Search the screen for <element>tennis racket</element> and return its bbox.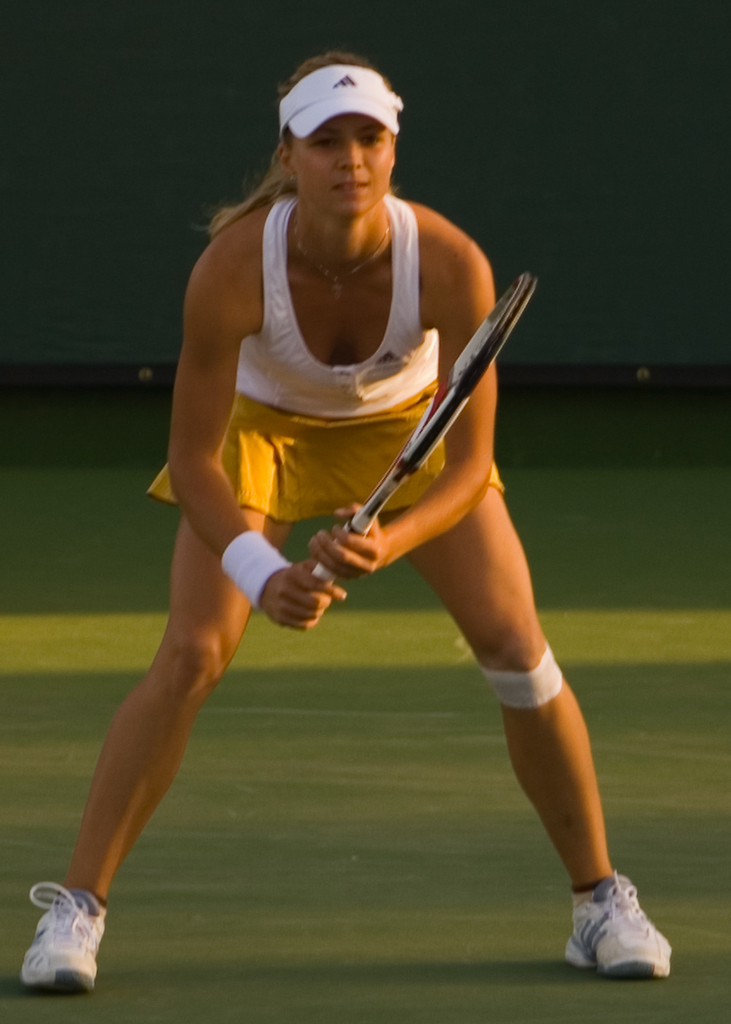
Found: box(313, 273, 537, 582).
